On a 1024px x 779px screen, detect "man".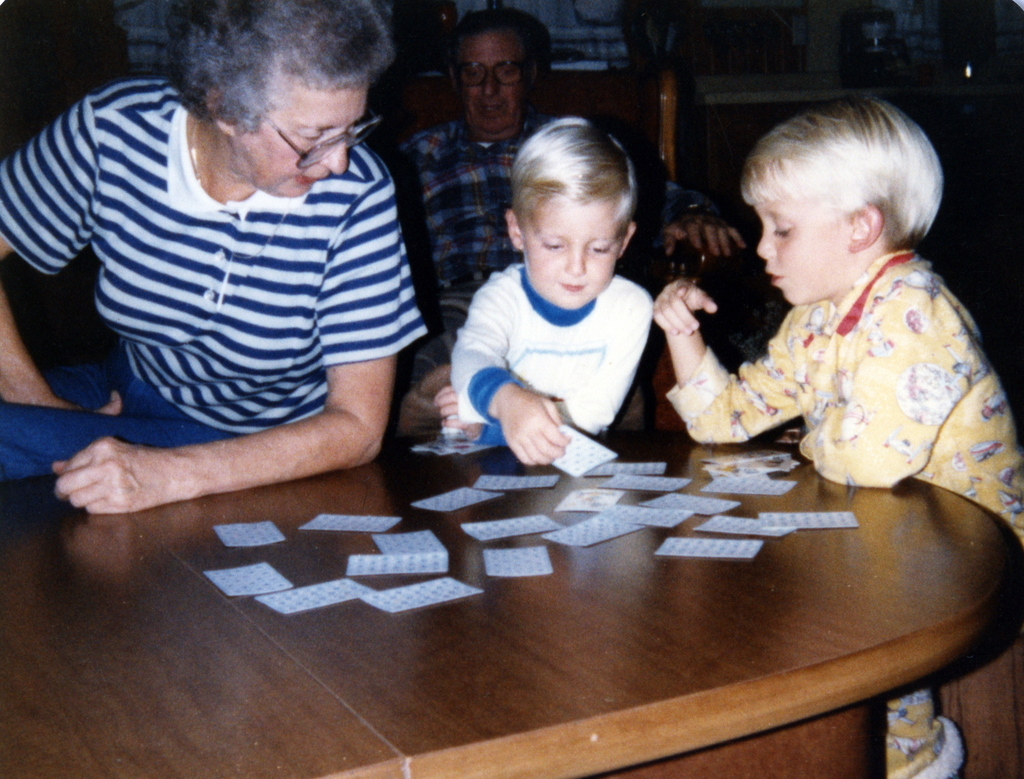
379 3 745 368.
